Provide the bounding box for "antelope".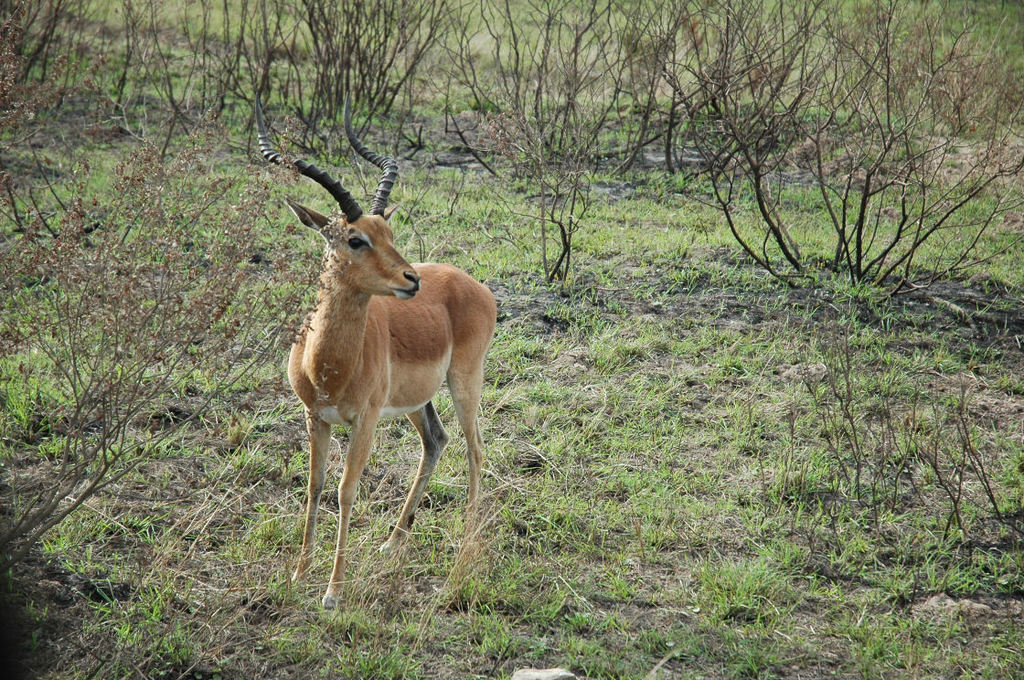
[left=256, top=115, right=500, bottom=609].
